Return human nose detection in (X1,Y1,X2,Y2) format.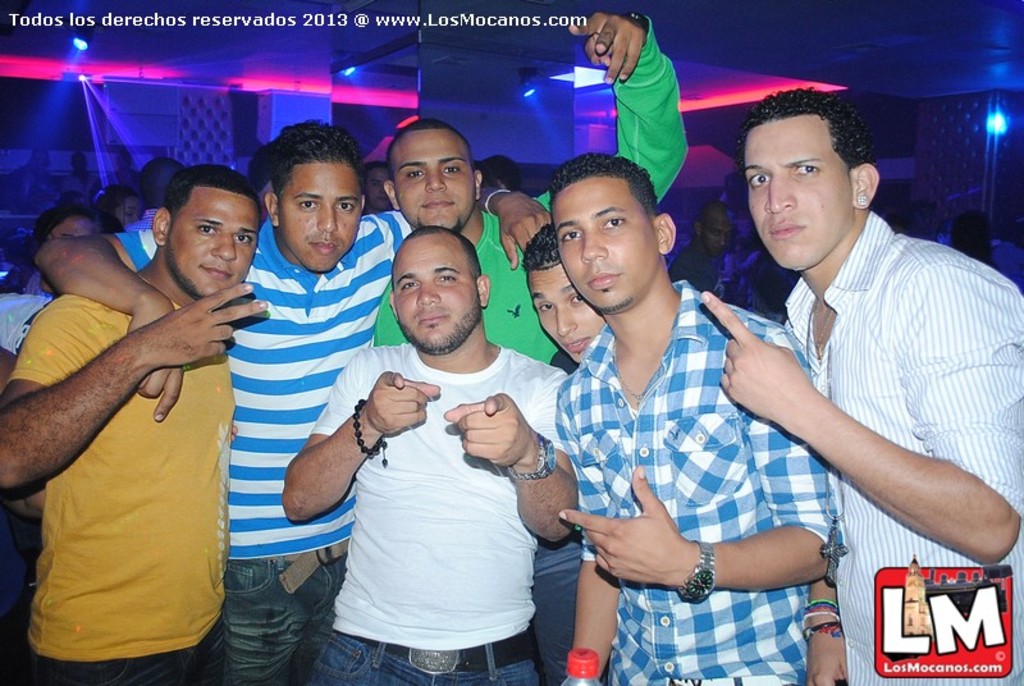
(758,173,799,214).
